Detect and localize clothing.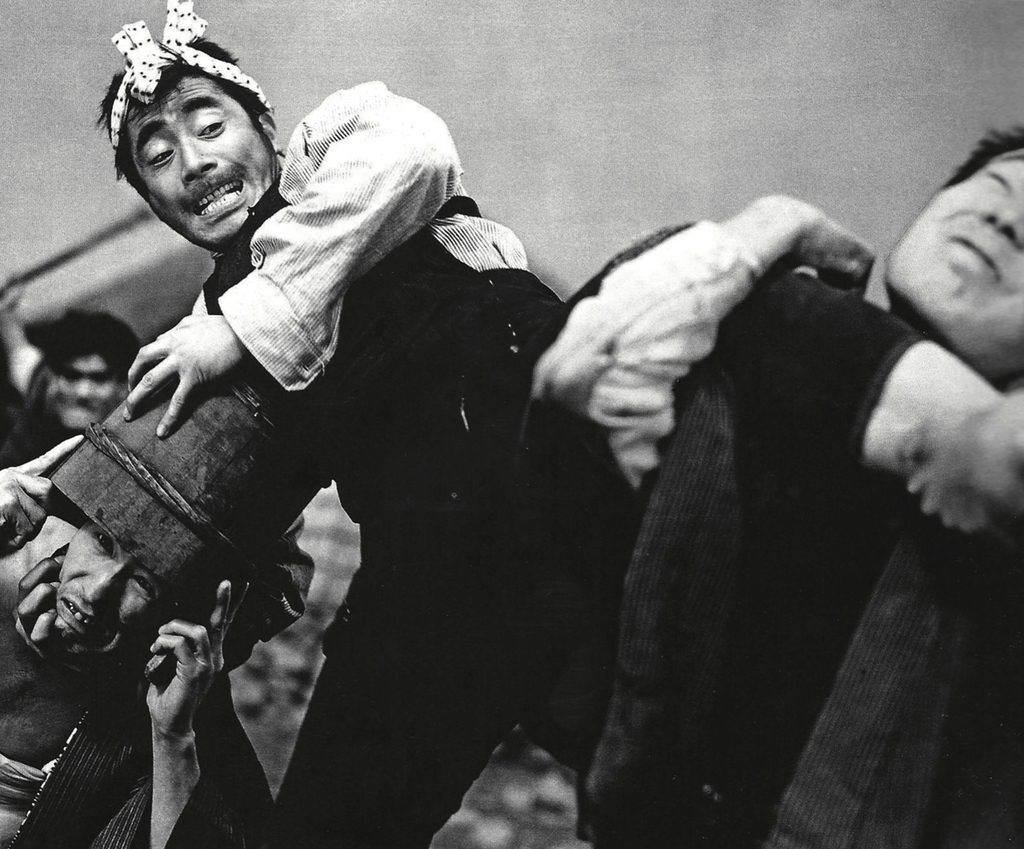
Localized at 558, 367, 1023, 848.
